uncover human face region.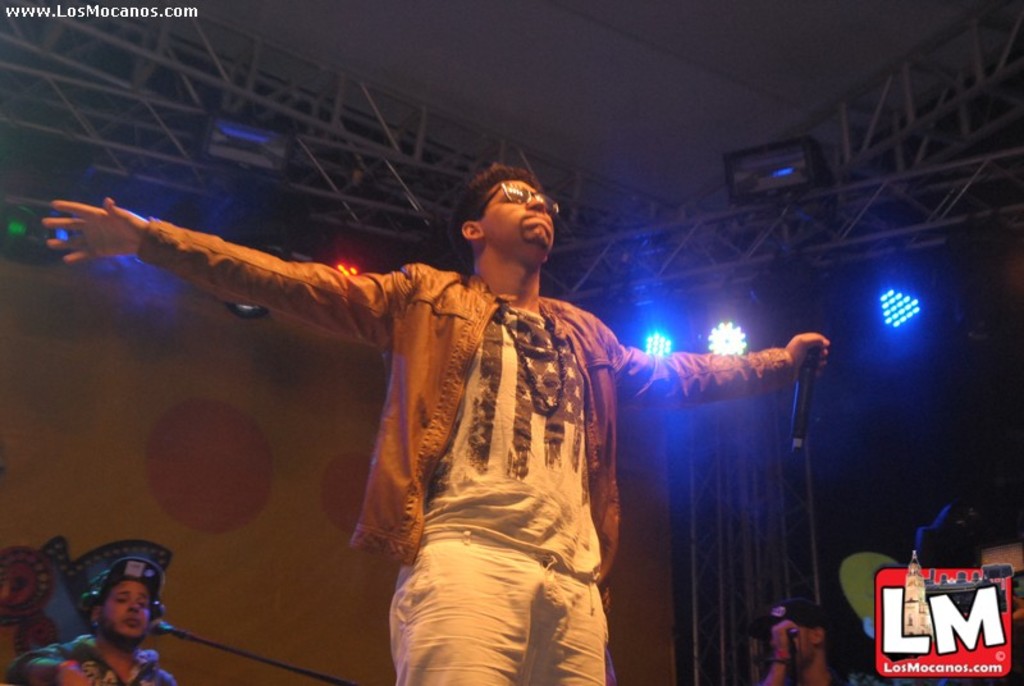
Uncovered: crop(480, 178, 556, 244).
